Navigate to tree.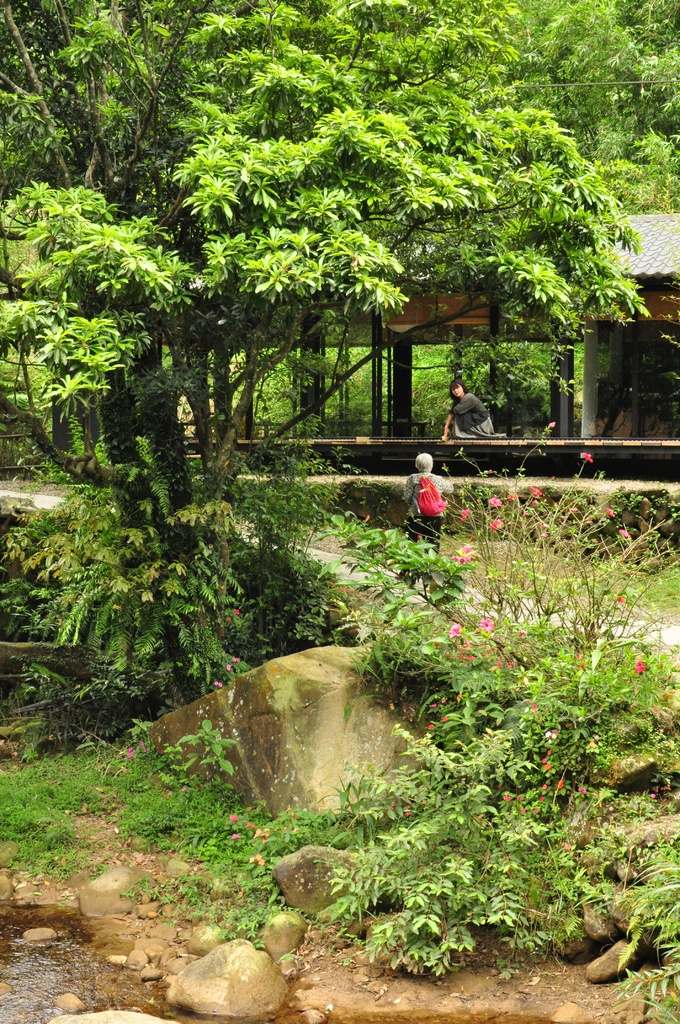
Navigation target: <region>506, 0, 679, 209</region>.
